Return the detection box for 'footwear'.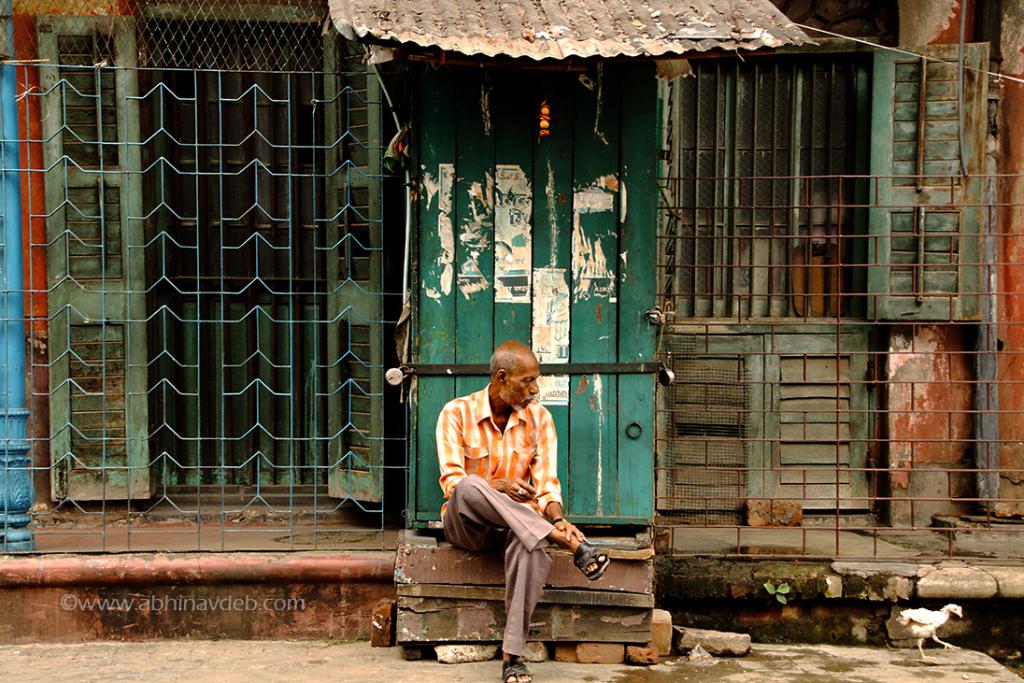
(left=571, top=537, right=609, bottom=581).
